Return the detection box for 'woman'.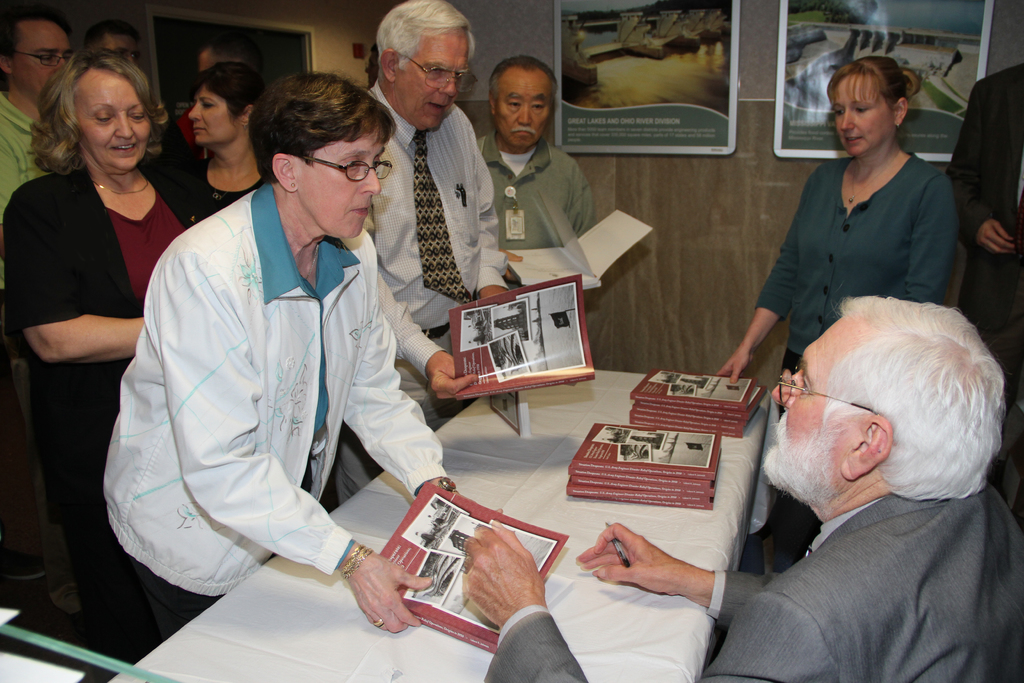
left=714, top=54, right=959, bottom=578.
